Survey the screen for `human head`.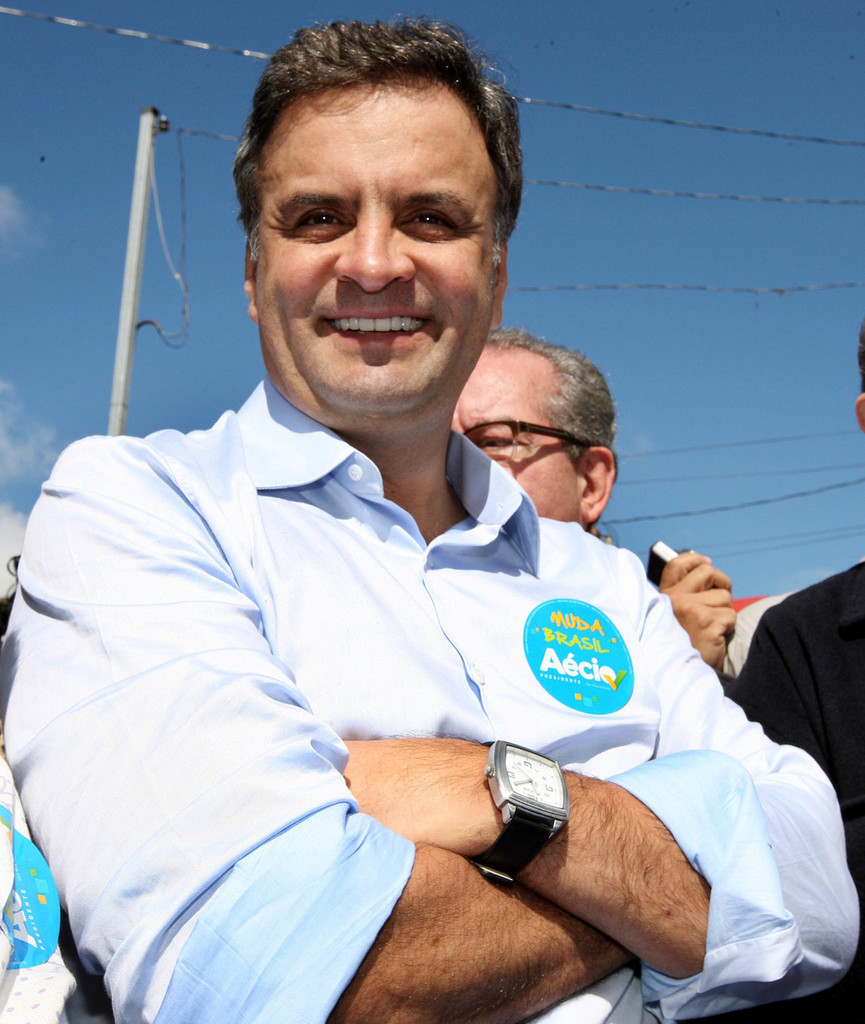
Survey found: left=228, top=17, right=533, bottom=384.
